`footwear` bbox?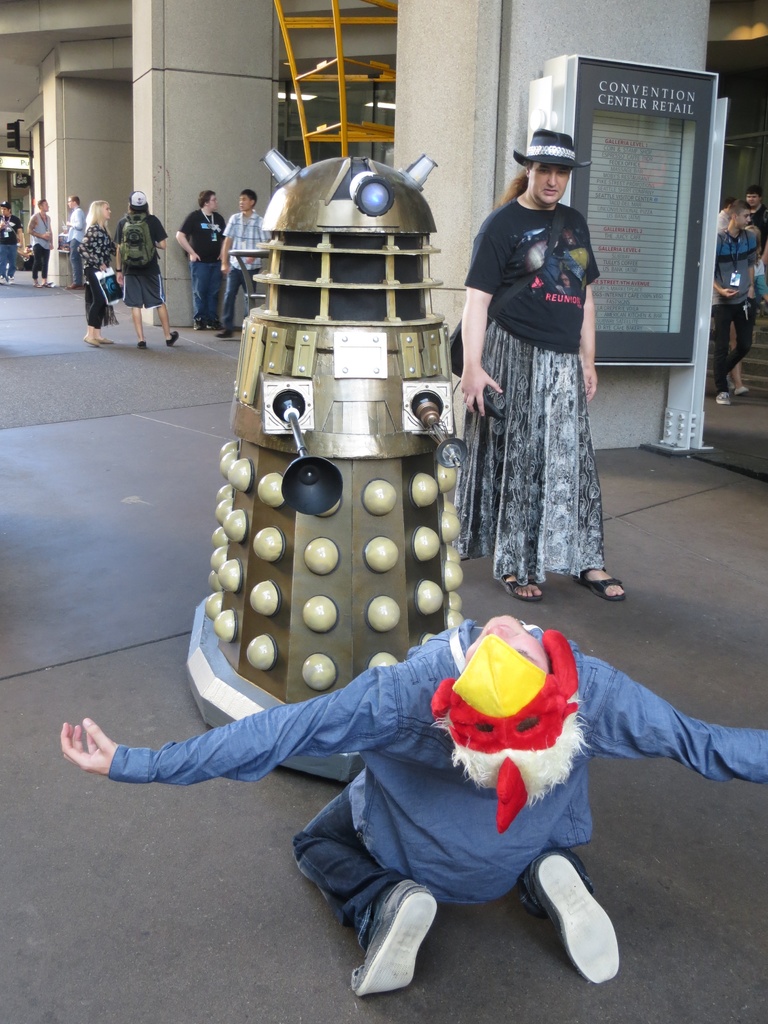
[77,285,83,291]
